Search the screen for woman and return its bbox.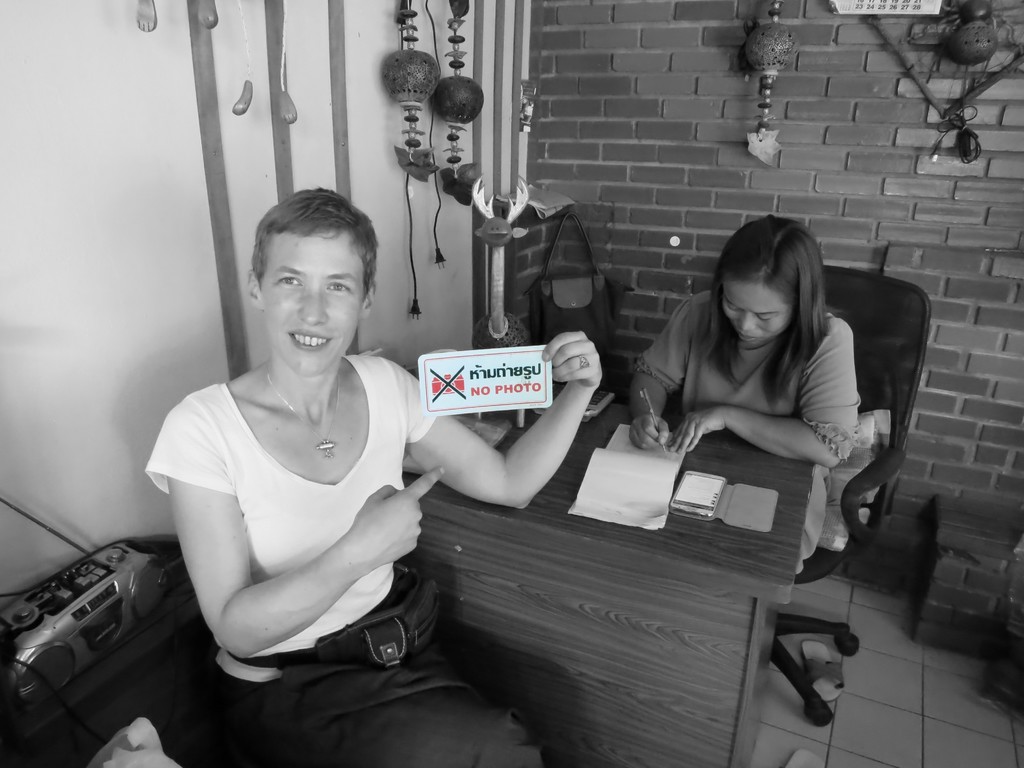
Found: 140,188,607,767.
